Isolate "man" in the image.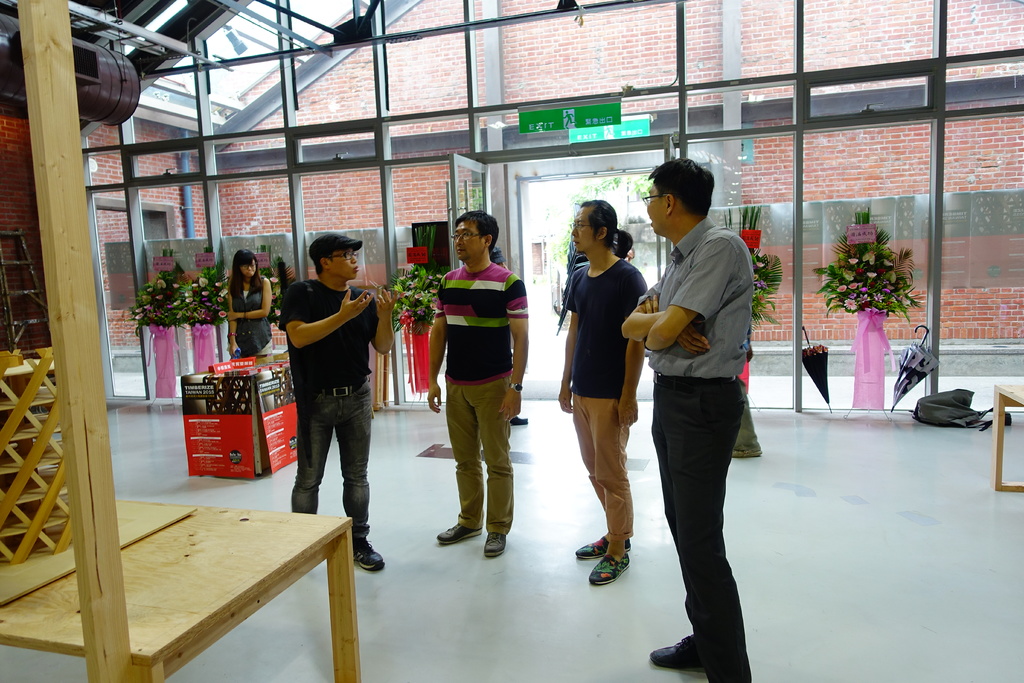
Isolated region: (x1=421, y1=212, x2=534, y2=556).
